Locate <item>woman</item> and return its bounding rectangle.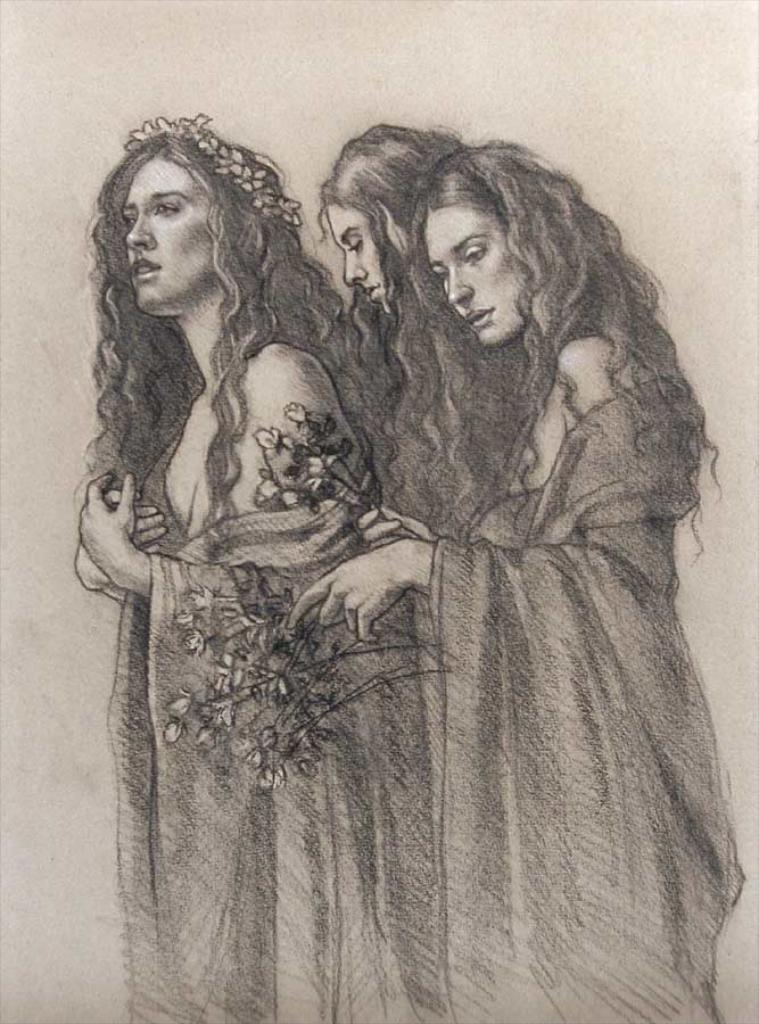
region(280, 139, 753, 1023).
